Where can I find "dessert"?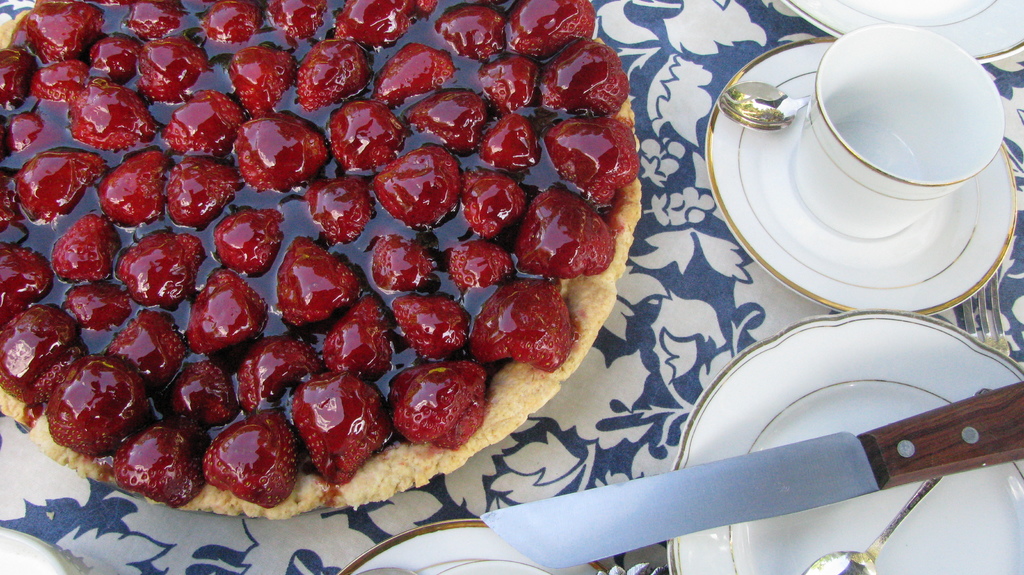
You can find it at [x1=57, y1=355, x2=154, y2=455].
